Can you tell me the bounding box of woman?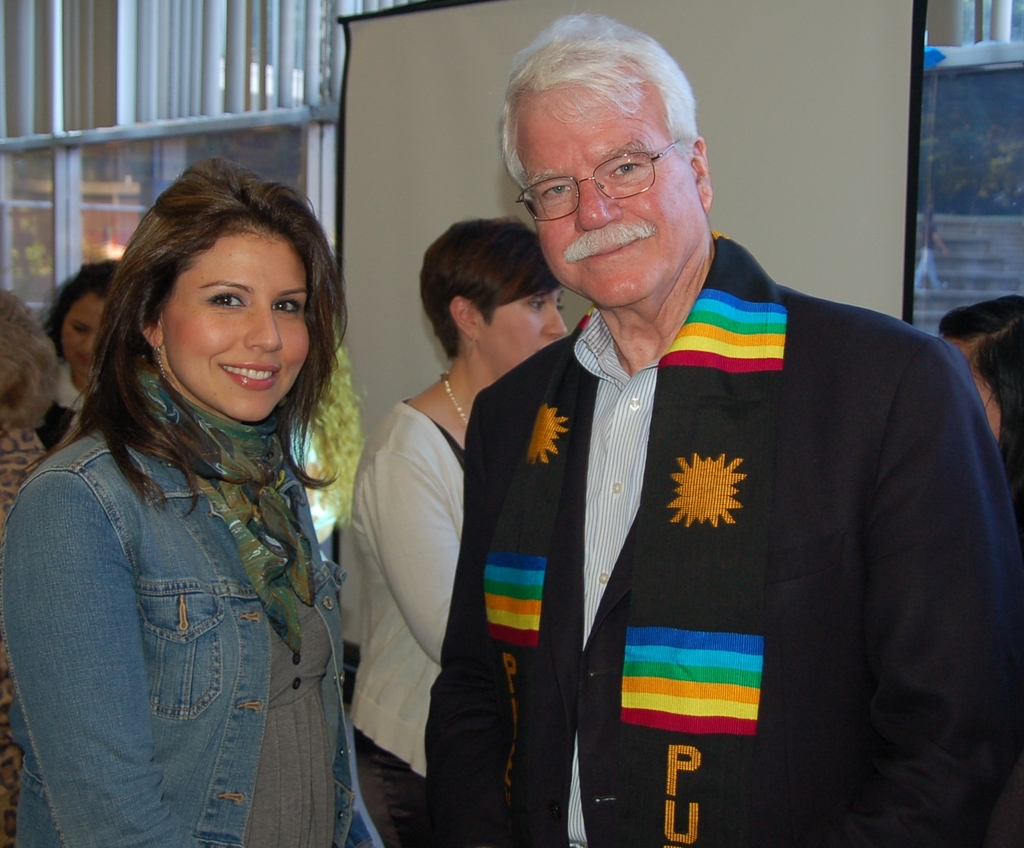
[left=30, top=257, right=135, bottom=447].
